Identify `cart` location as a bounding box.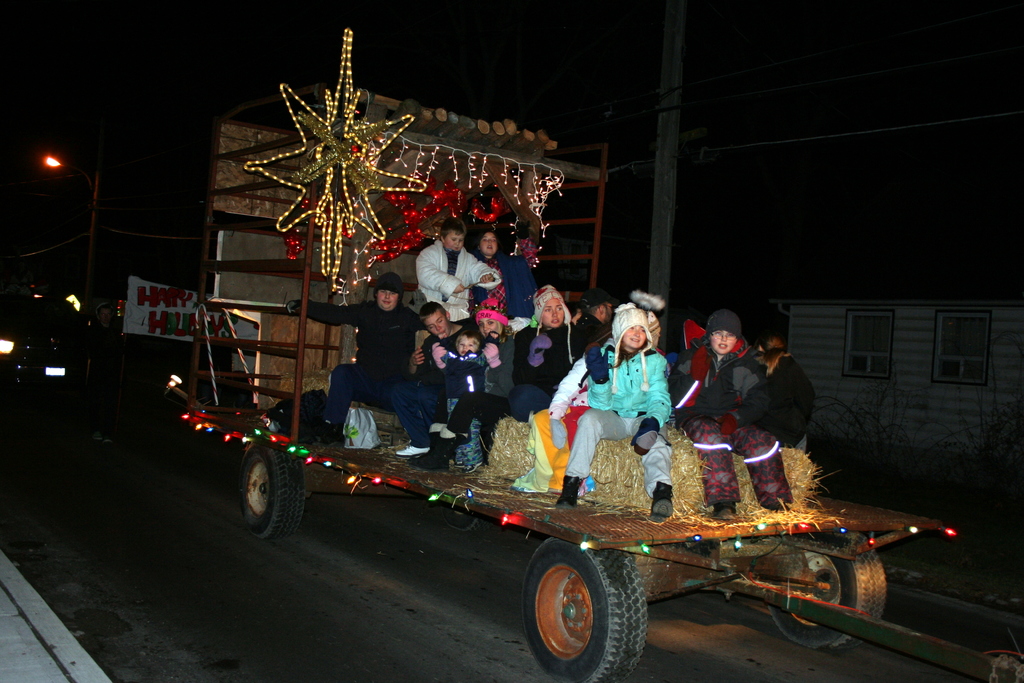
[192,239,903,682].
